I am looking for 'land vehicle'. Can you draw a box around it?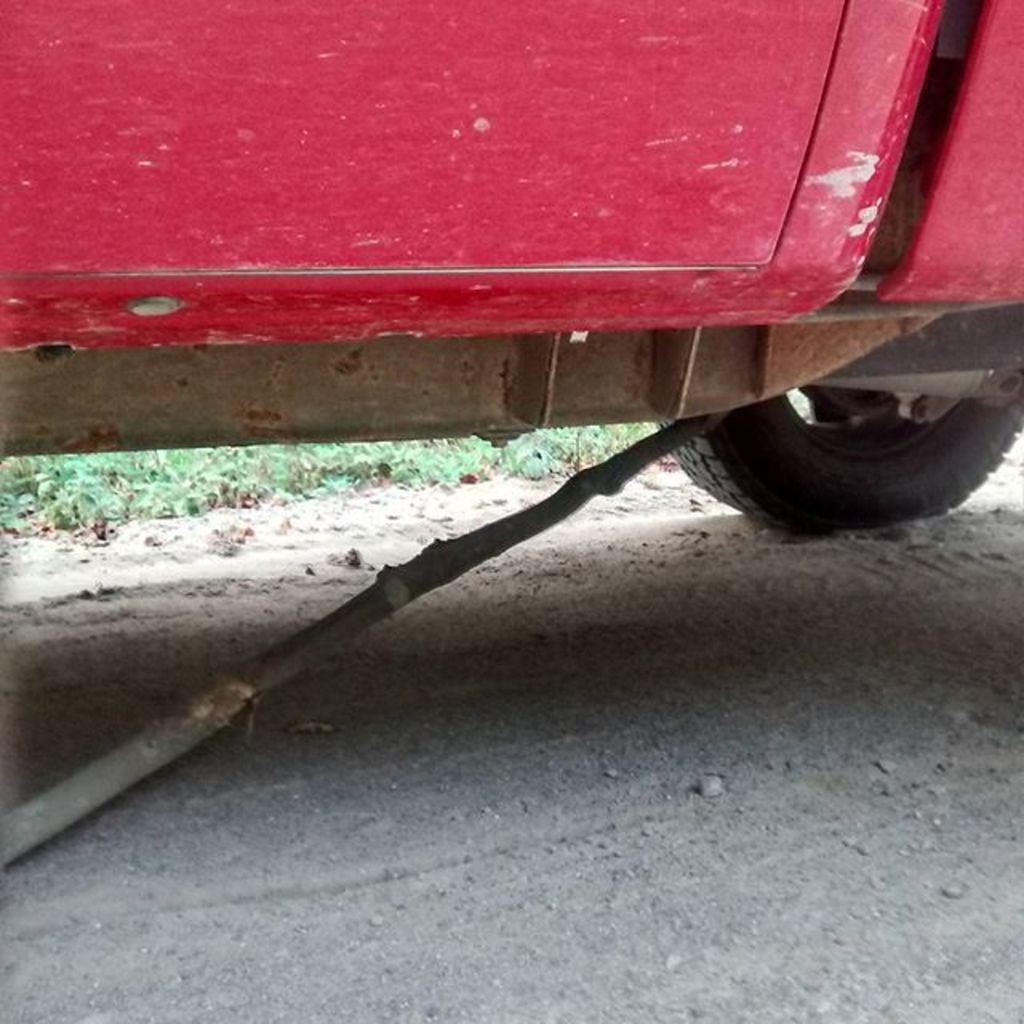
Sure, the bounding box is locate(0, 0, 1022, 539).
